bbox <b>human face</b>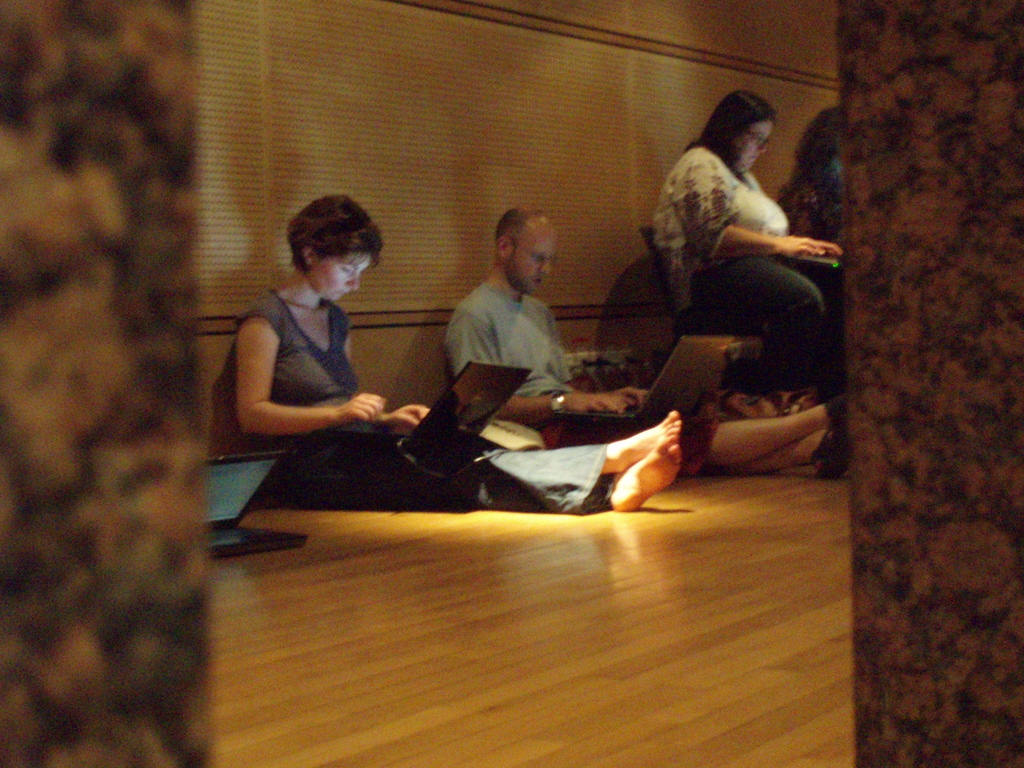
(736, 114, 774, 178)
